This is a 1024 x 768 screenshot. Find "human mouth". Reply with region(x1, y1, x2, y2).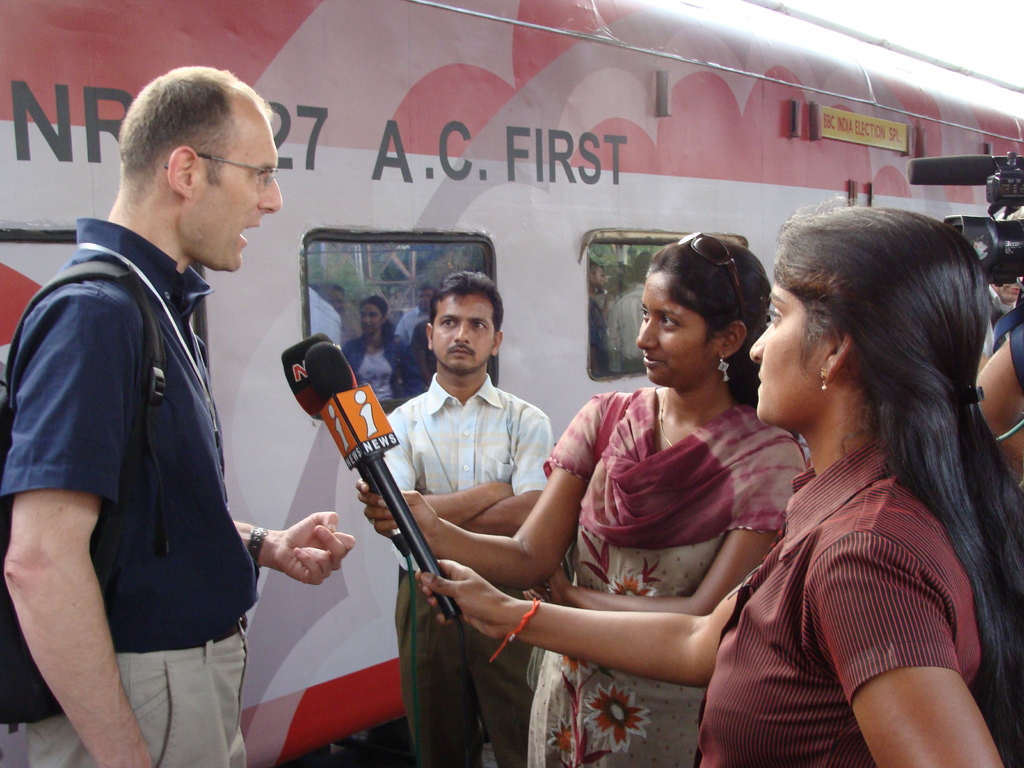
region(641, 352, 668, 376).
